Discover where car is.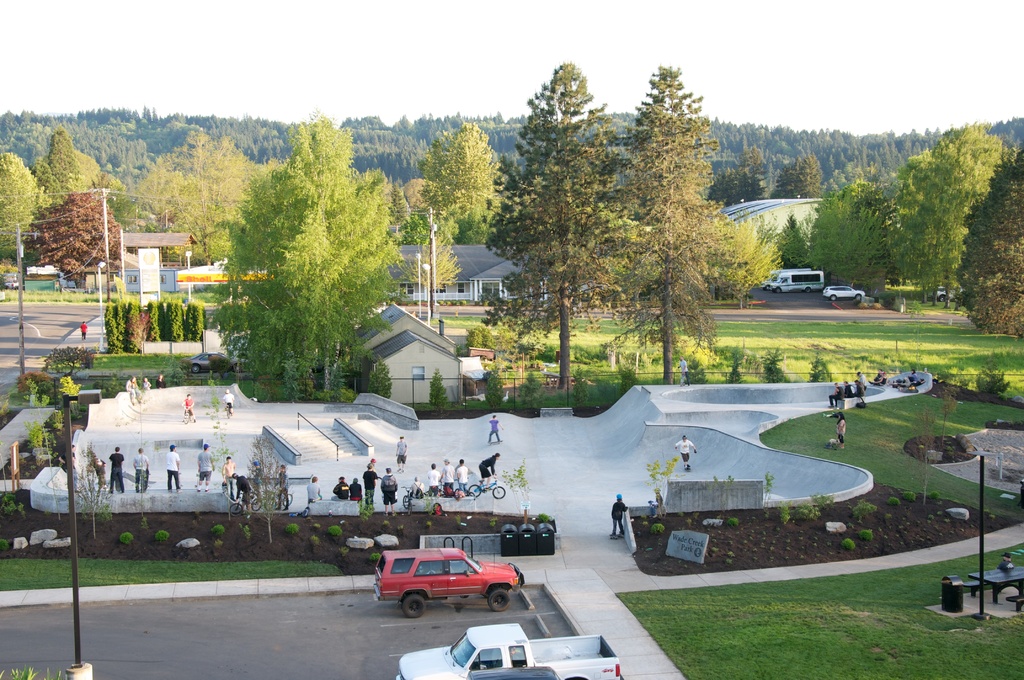
Discovered at Rect(370, 544, 527, 620).
